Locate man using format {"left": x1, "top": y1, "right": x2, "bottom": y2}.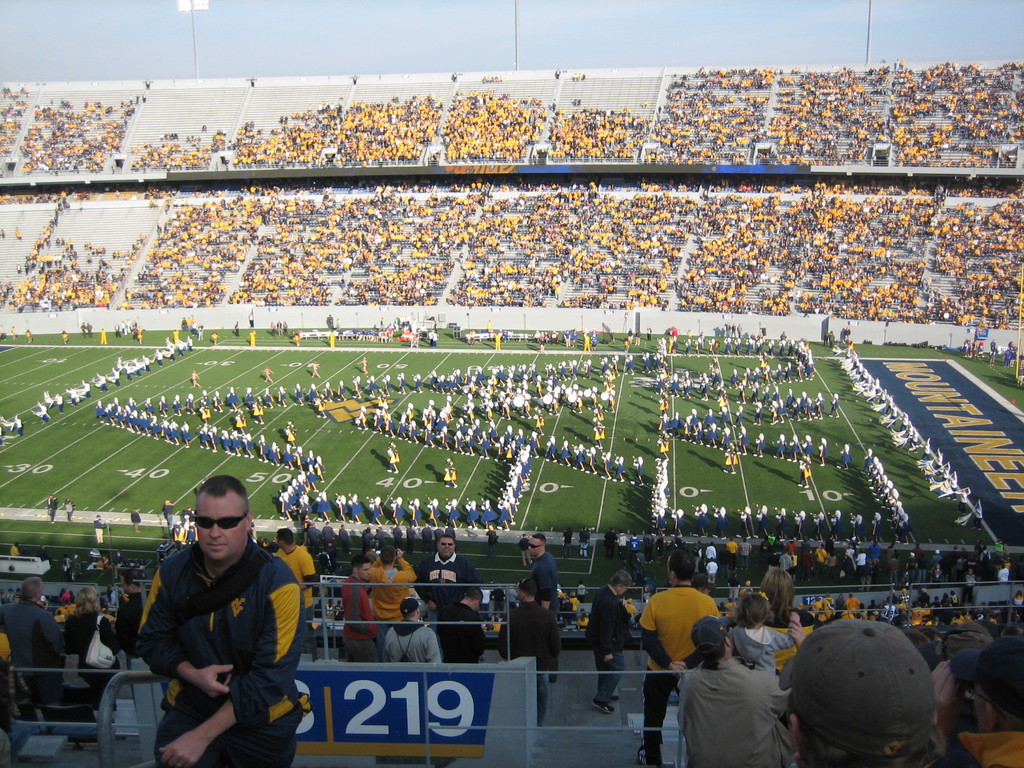
{"left": 49, "top": 495, "right": 58, "bottom": 522}.
